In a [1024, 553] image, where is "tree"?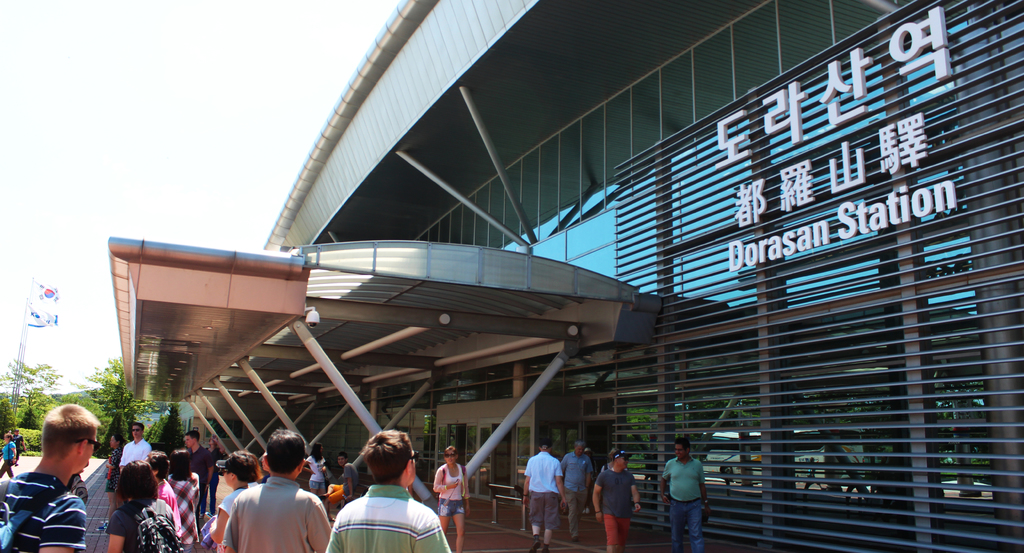
x1=0, y1=394, x2=19, y2=445.
